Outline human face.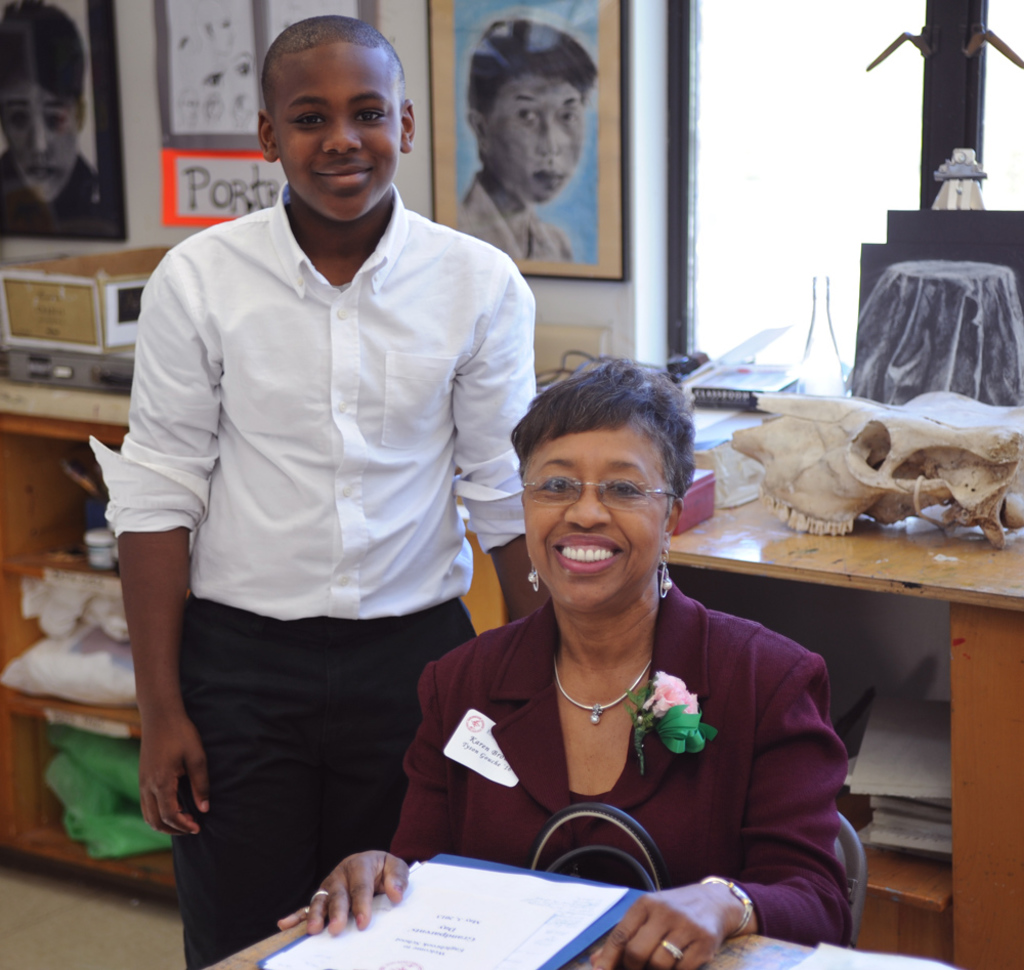
Outline: (left=271, top=62, right=401, bottom=210).
